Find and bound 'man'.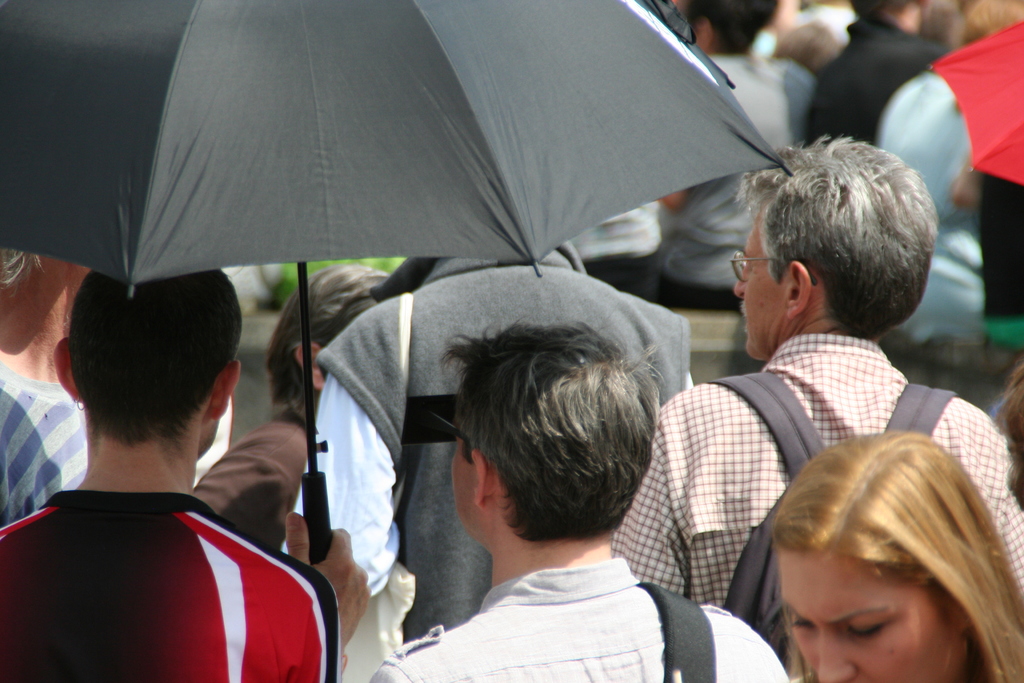
Bound: (380, 328, 796, 682).
